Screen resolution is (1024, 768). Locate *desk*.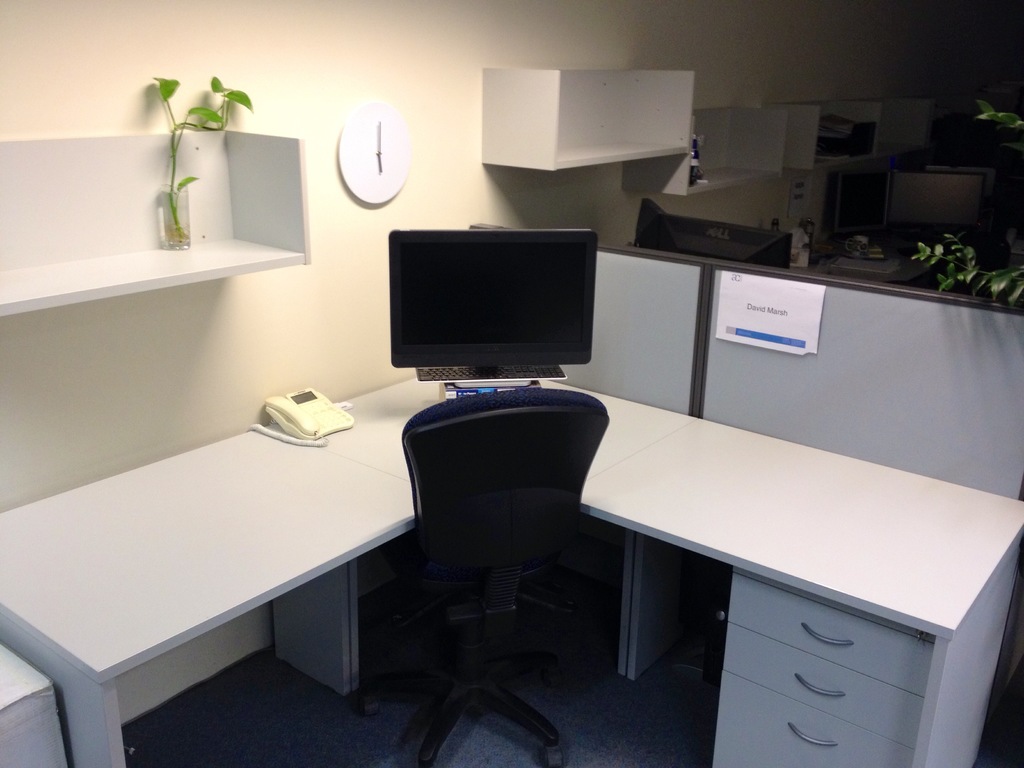
0, 379, 1023, 767.
